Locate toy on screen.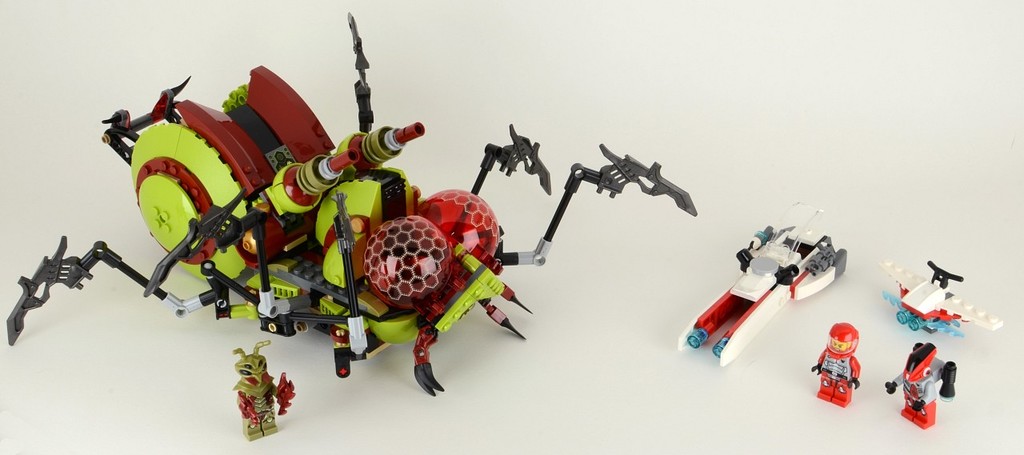
On screen at select_region(679, 207, 848, 367).
